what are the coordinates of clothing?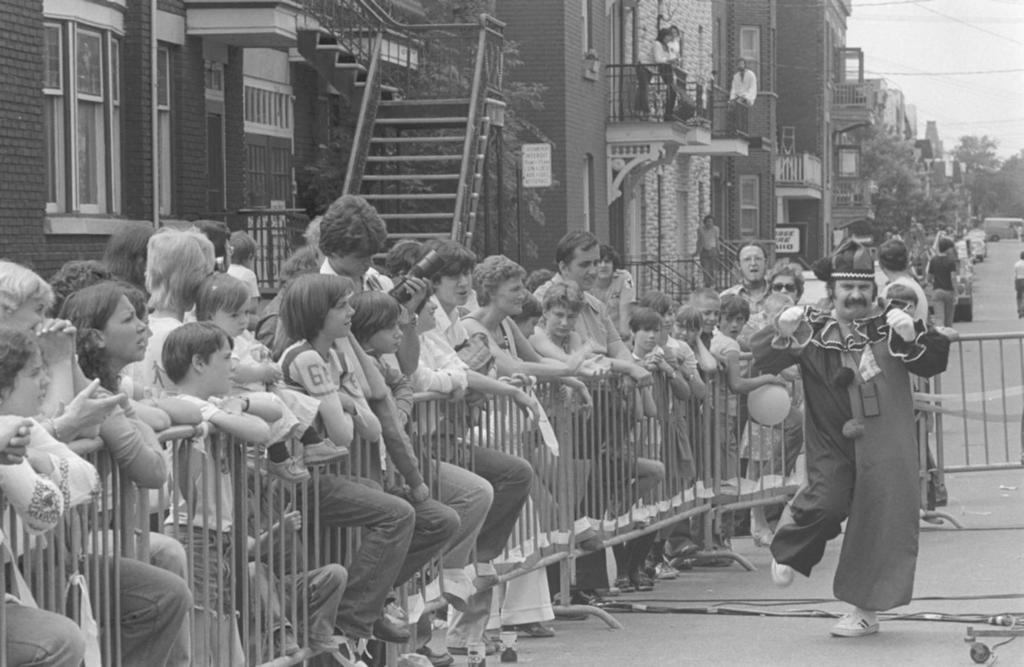
596,266,643,380.
